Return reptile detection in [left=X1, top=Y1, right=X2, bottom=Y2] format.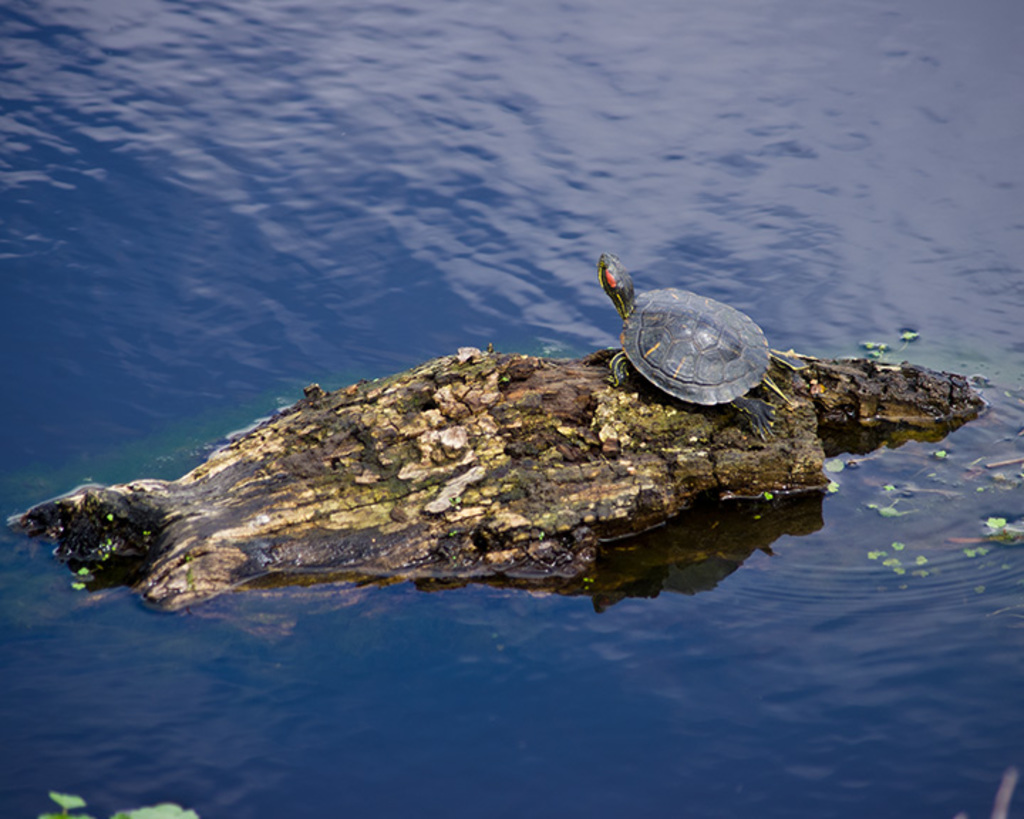
[left=594, top=252, right=809, bottom=446].
